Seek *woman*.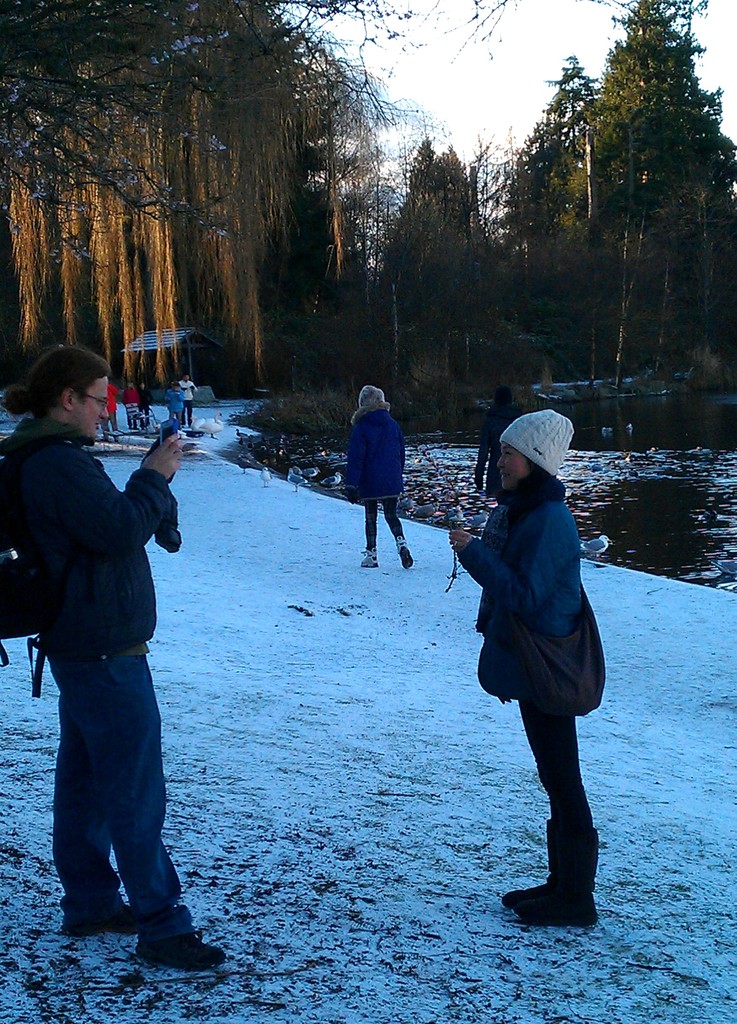
x1=475 y1=390 x2=524 y2=504.
